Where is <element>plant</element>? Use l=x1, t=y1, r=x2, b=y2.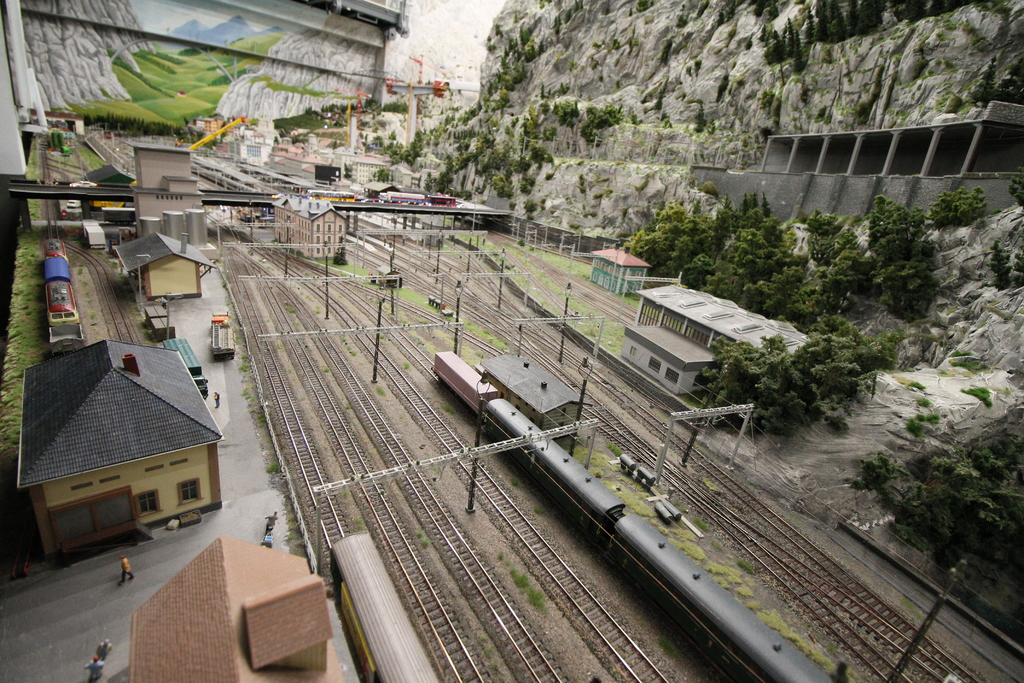
l=515, t=477, r=527, b=491.
